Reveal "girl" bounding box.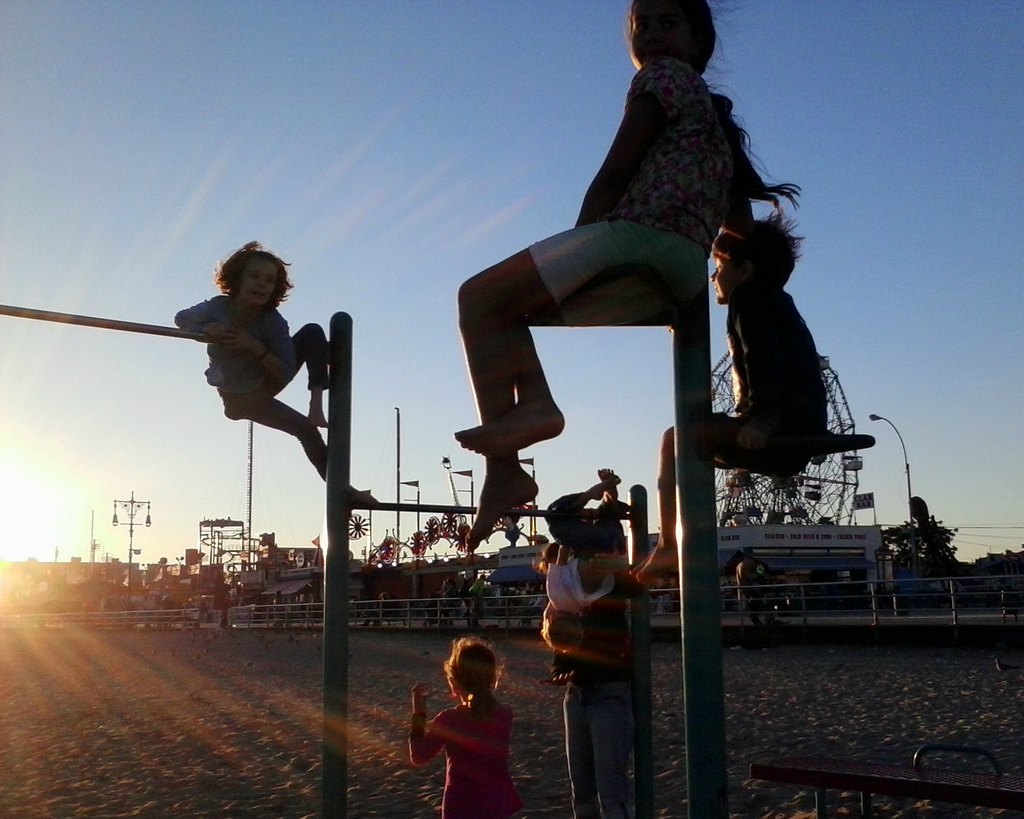
Revealed: bbox=[170, 240, 374, 511].
